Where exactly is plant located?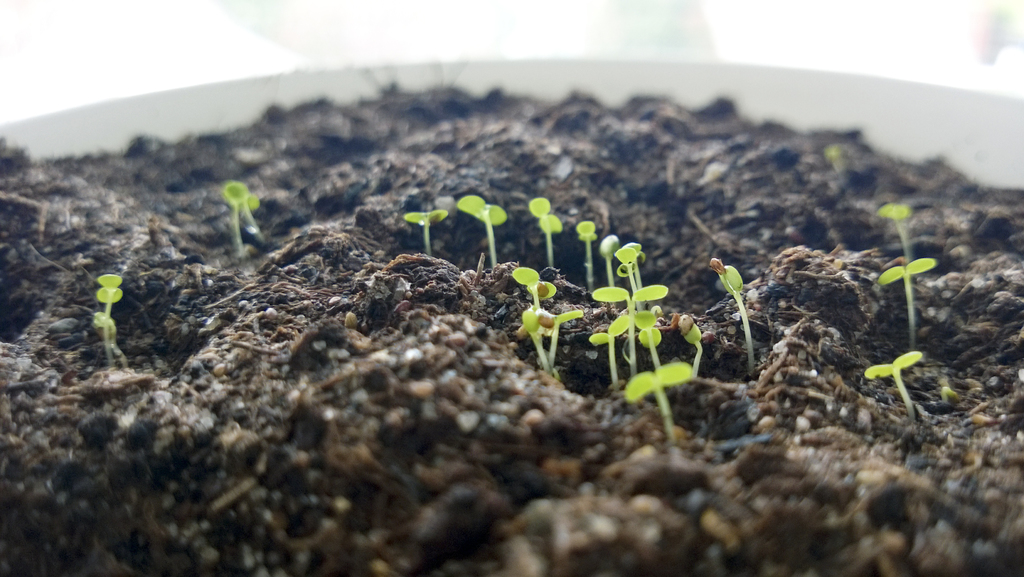
Its bounding box is select_region(586, 279, 669, 388).
